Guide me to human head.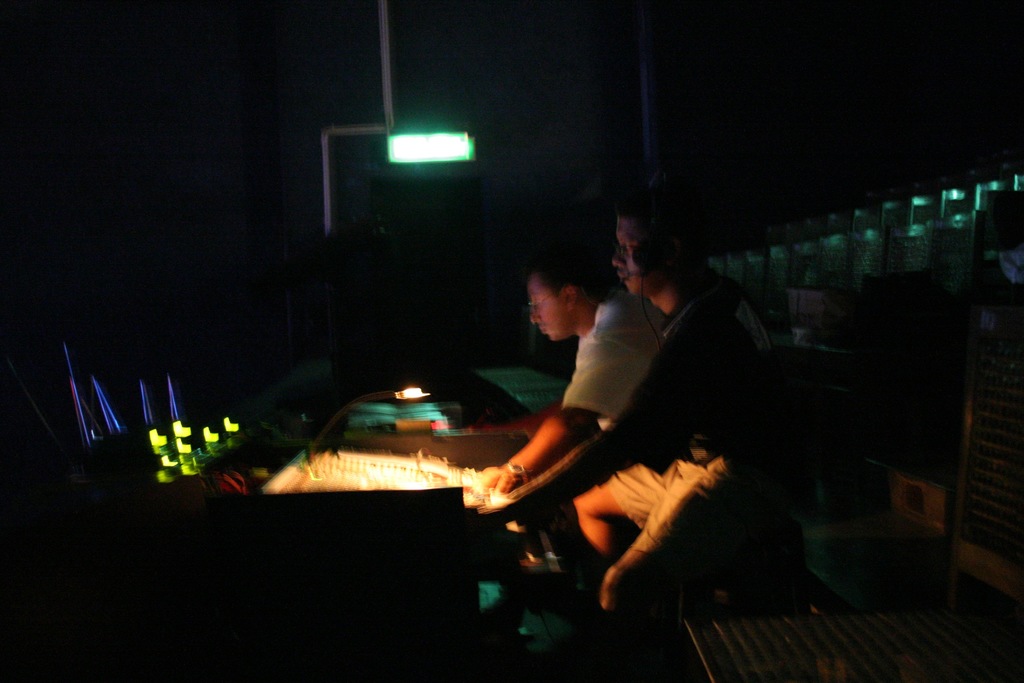
Guidance: [x1=517, y1=255, x2=607, y2=339].
